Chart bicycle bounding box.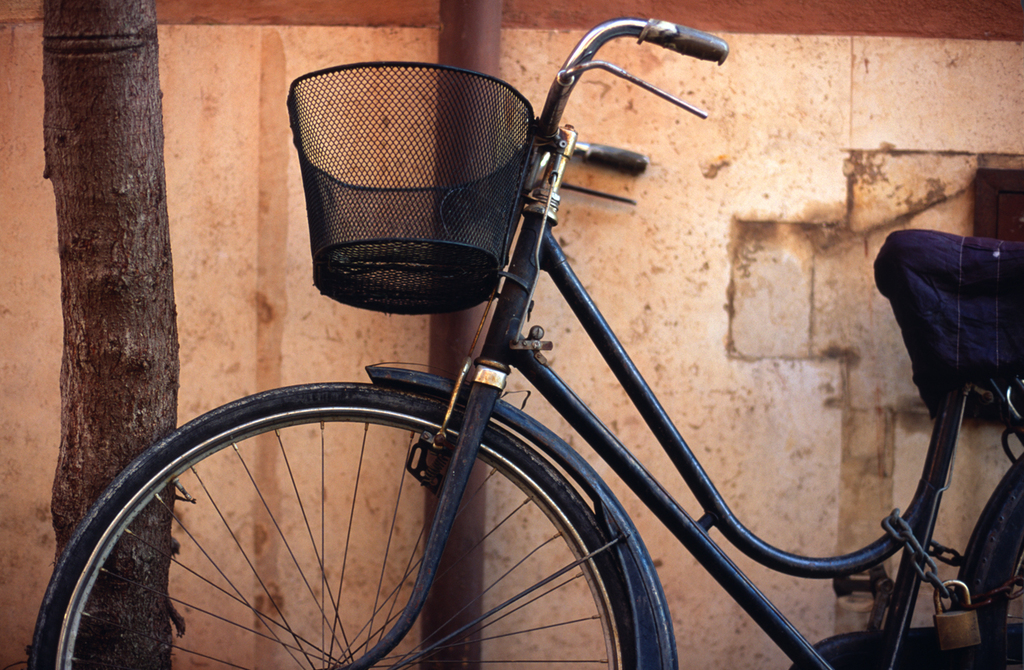
Charted: <bbox>22, 17, 1023, 669</bbox>.
